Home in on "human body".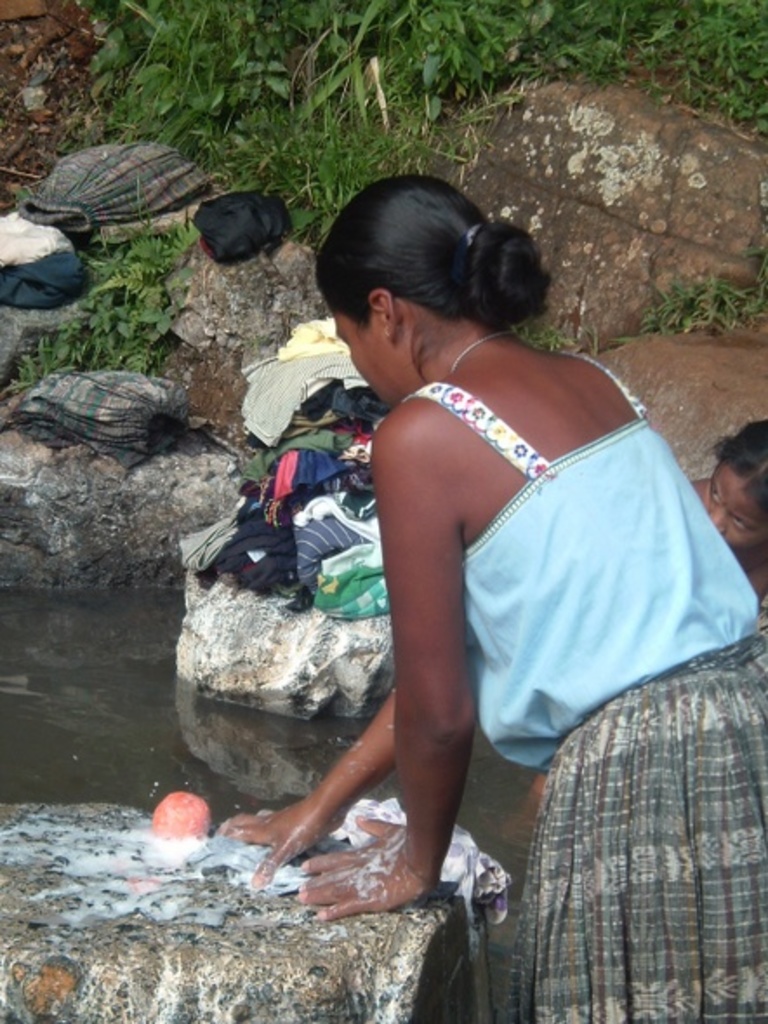
Homed in at Rect(266, 195, 723, 972).
